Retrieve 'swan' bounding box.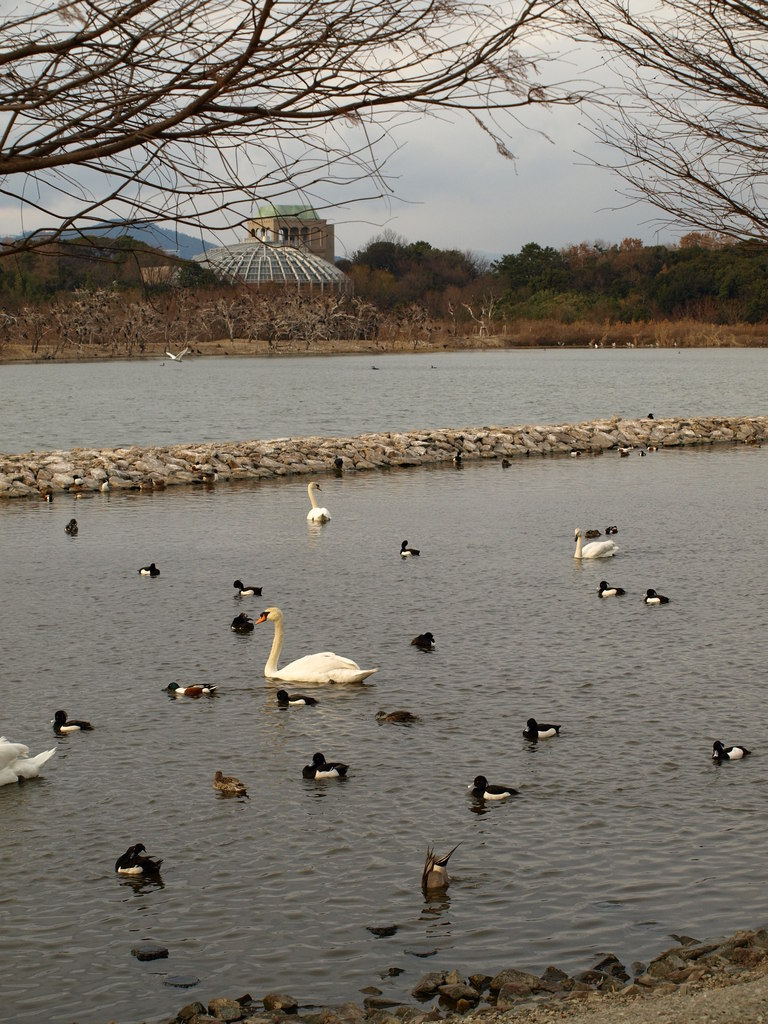
Bounding box: 573/529/622/559.
